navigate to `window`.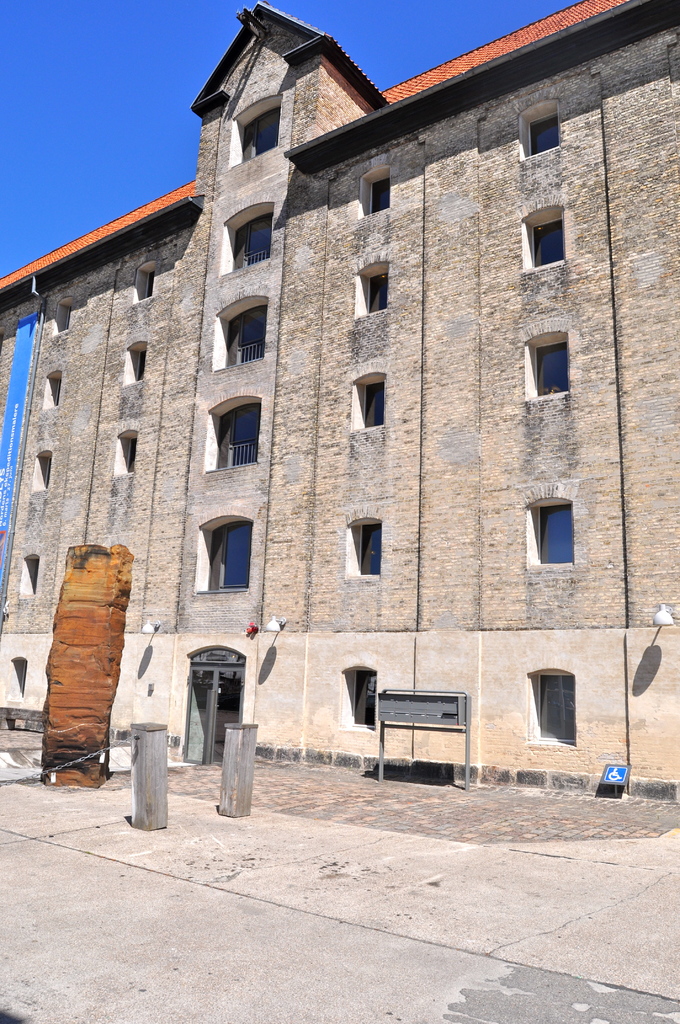
Navigation target: crop(522, 664, 579, 746).
